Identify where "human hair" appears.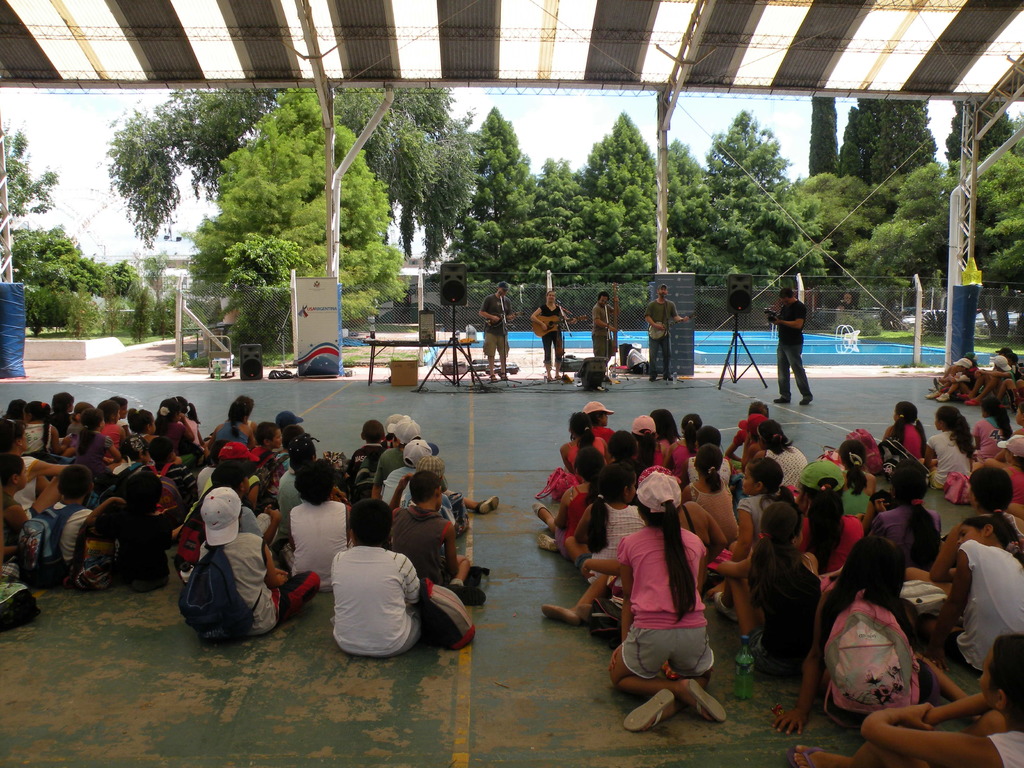
Appears at 892/401/927/456.
